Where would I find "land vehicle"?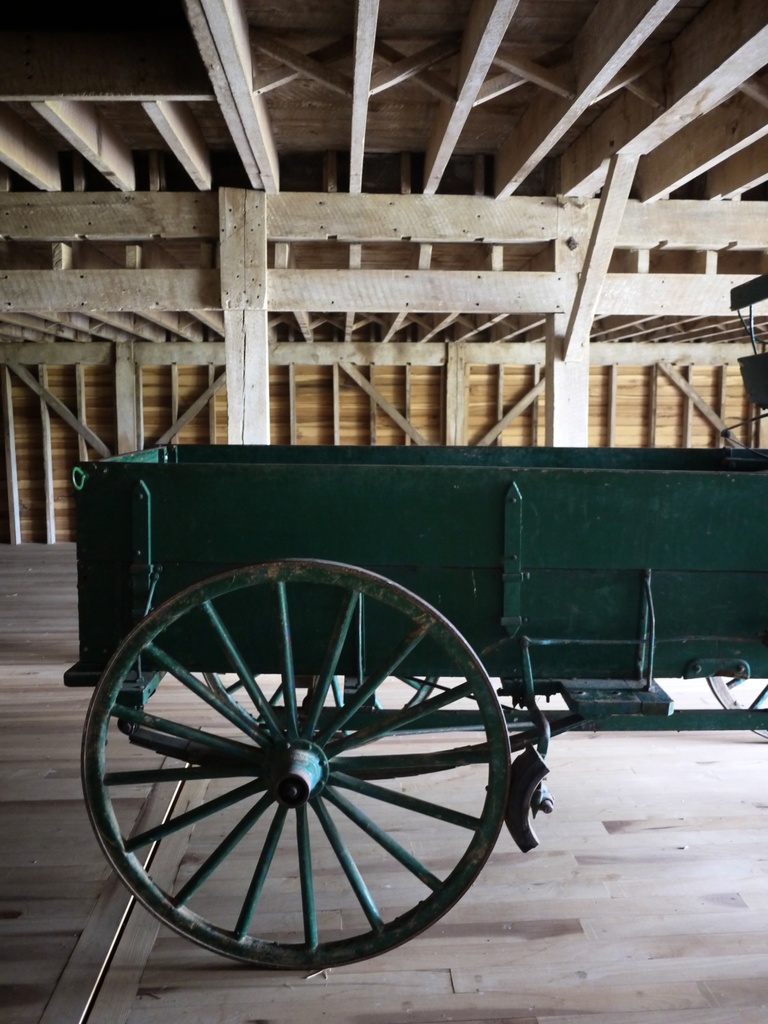
At rect(61, 273, 767, 967).
